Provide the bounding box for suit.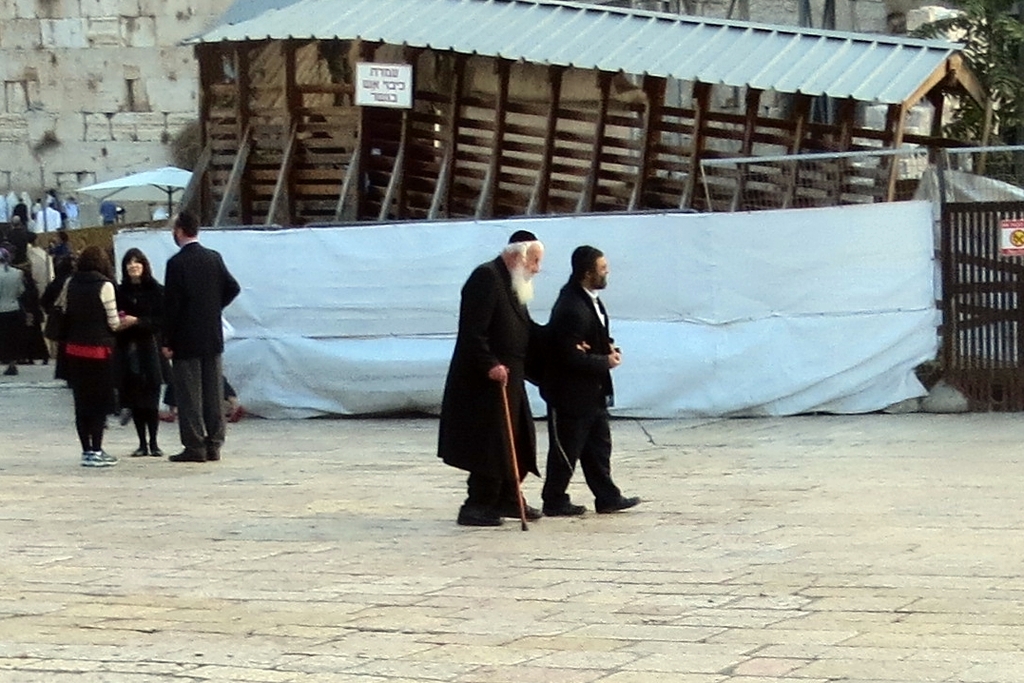
crop(164, 239, 241, 450).
